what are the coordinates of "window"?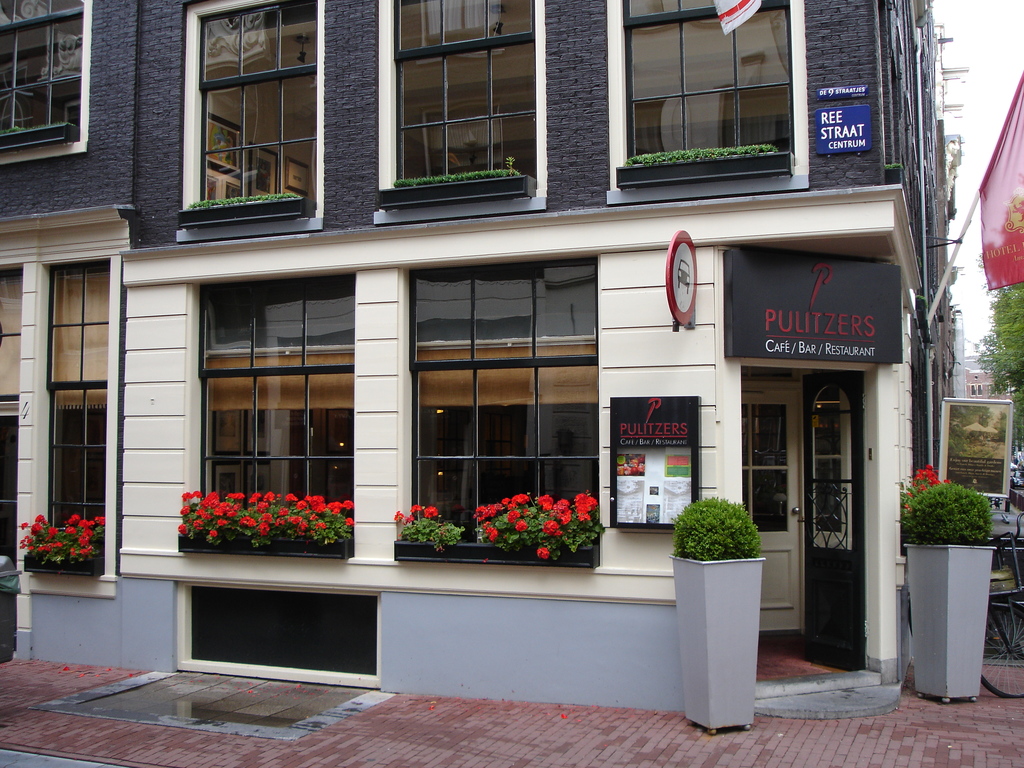
locate(403, 258, 603, 545).
